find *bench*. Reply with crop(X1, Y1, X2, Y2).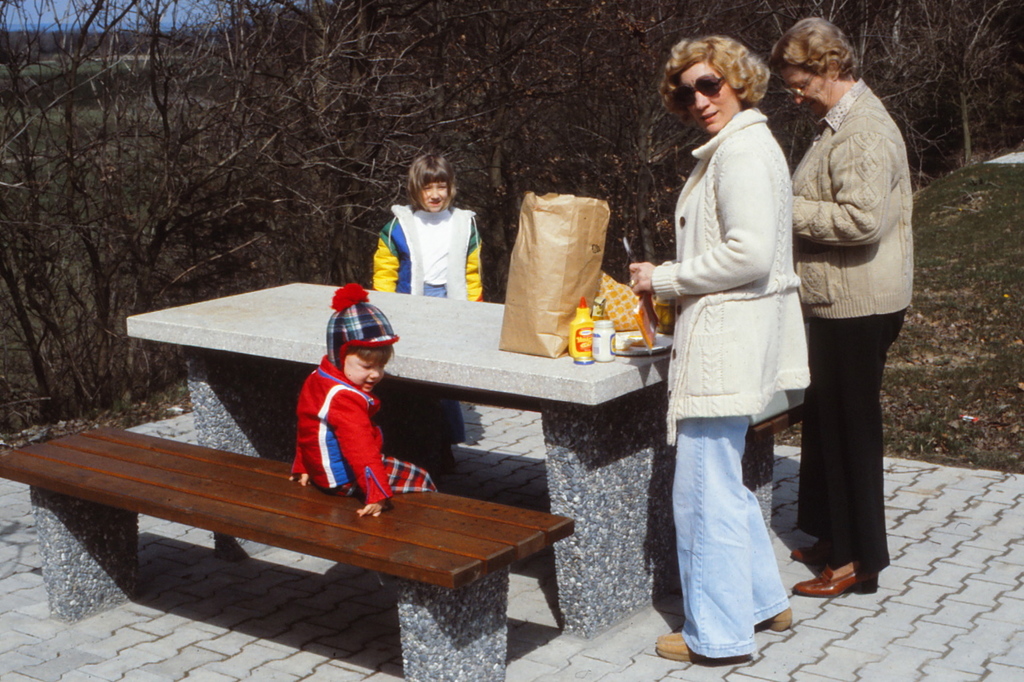
crop(33, 433, 600, 644).
